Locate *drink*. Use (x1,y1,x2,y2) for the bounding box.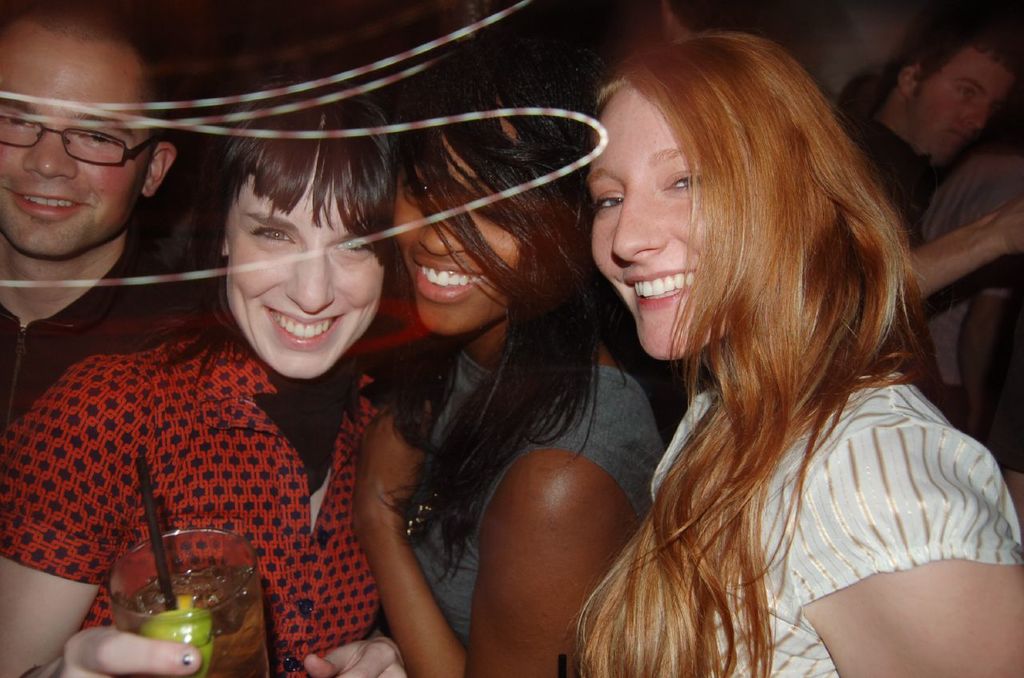
(106,570,269,677).
